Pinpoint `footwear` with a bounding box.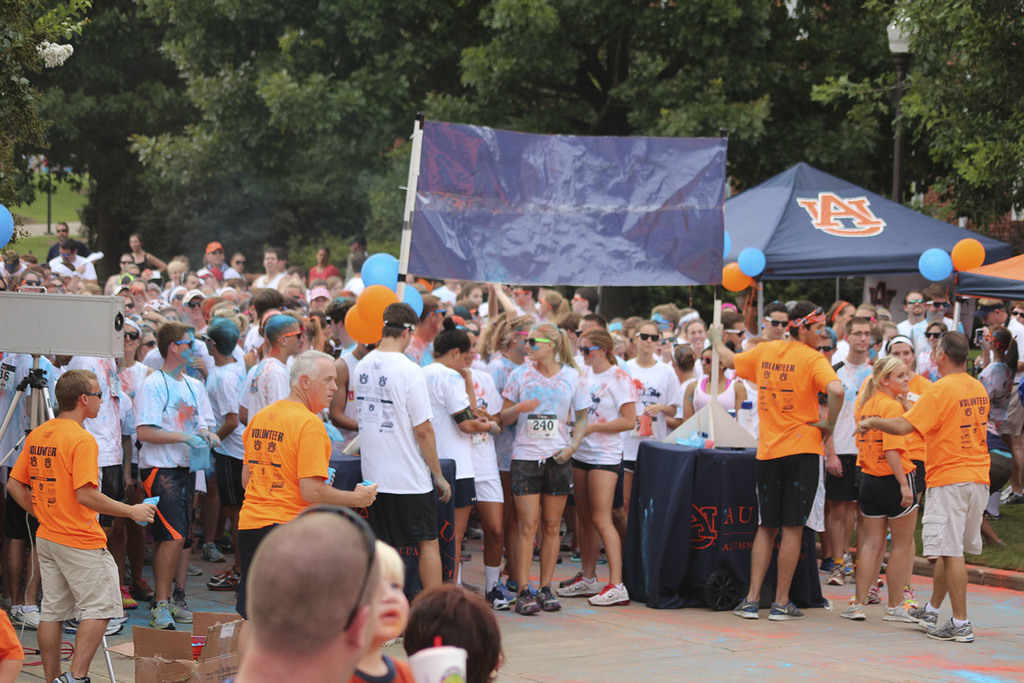
{"left": 928, "top": 618, "right": 974, "bottom": 643}.
